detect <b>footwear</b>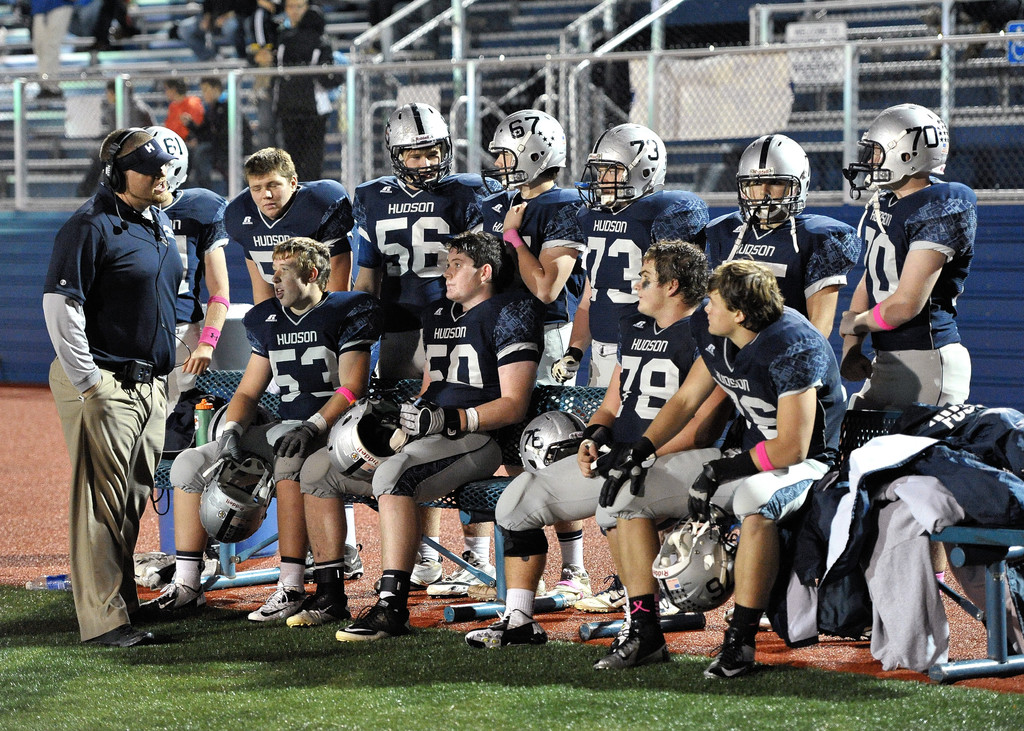
l=93, t=623, r=152, b=652
